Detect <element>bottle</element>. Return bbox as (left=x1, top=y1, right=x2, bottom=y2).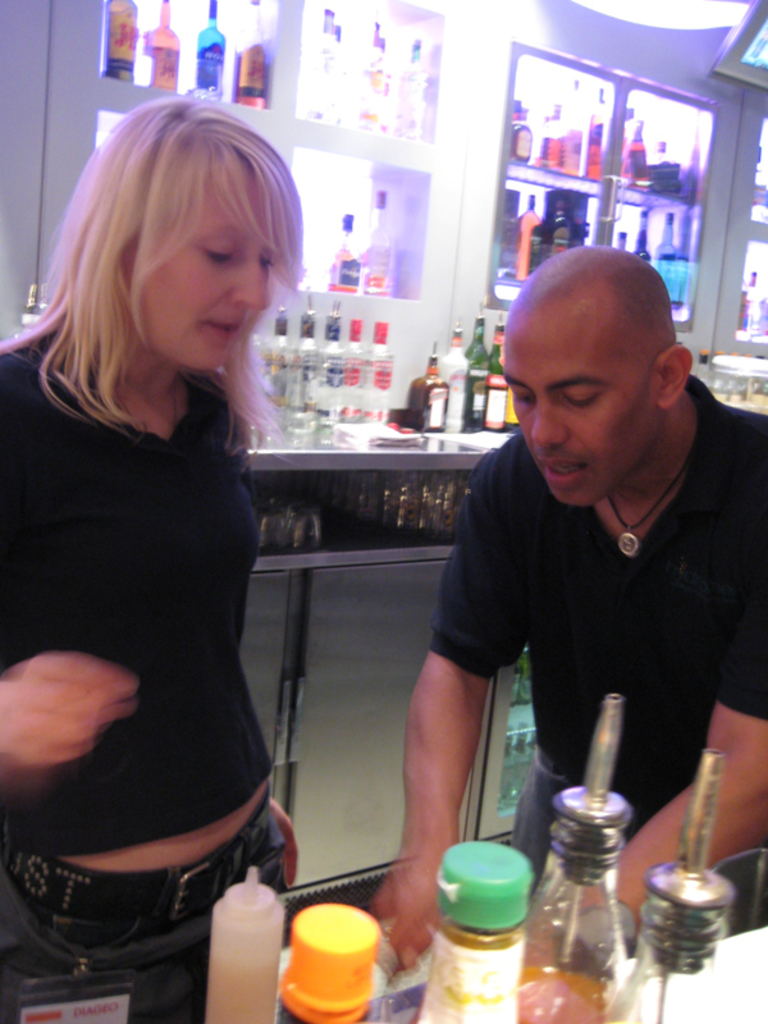
(left=504, top=105, right=543, bottom=172).
